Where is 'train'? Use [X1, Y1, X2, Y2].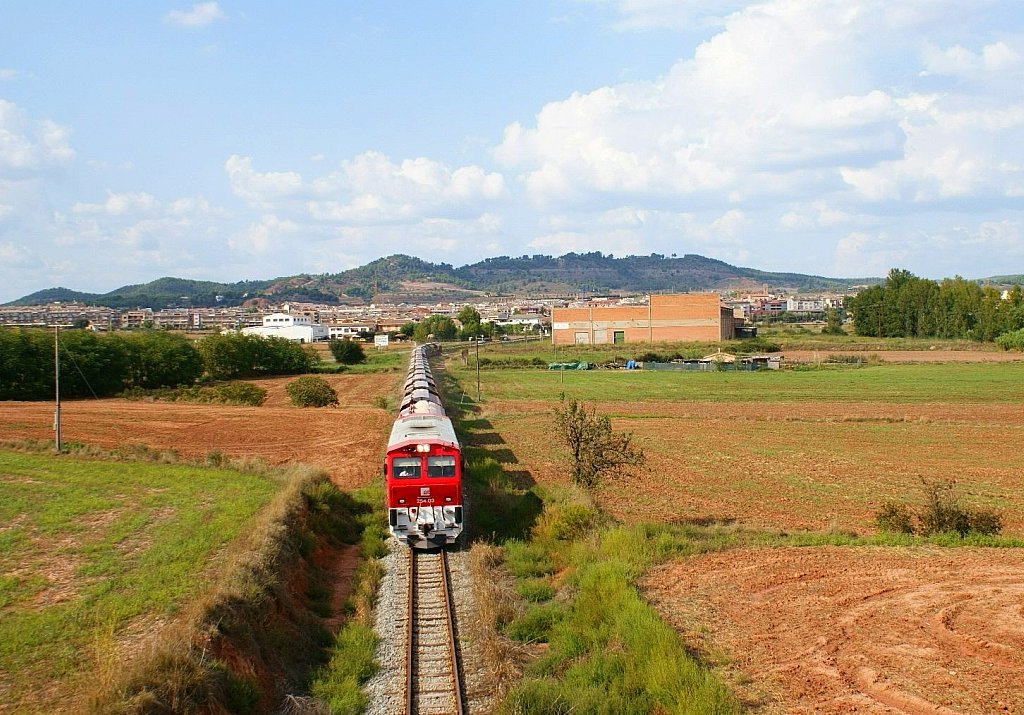
[383, 338, 464, 549].
